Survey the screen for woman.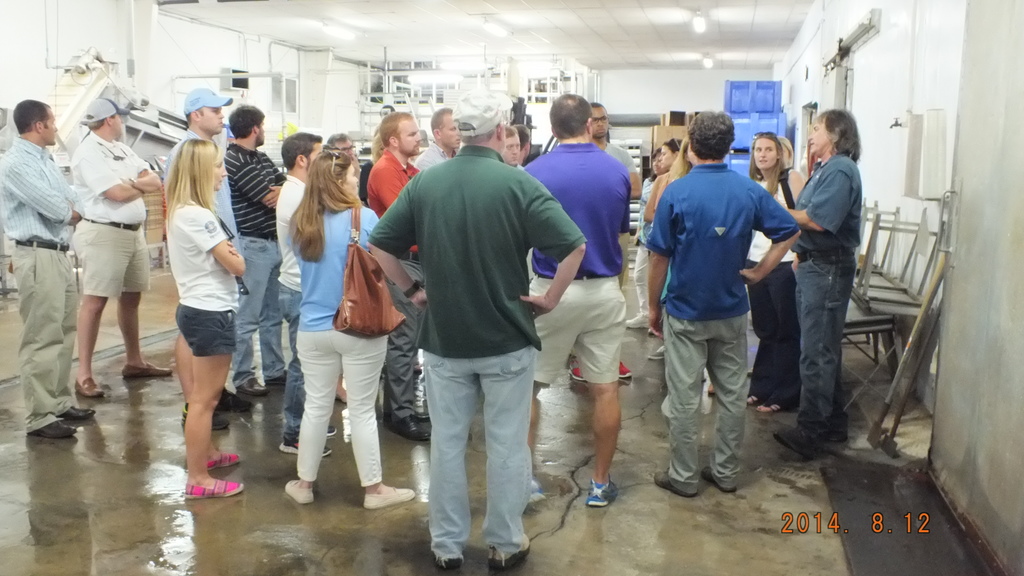
Survey found: {"left": 635, "top": 125, "right": 680, "bottom": 341}.
